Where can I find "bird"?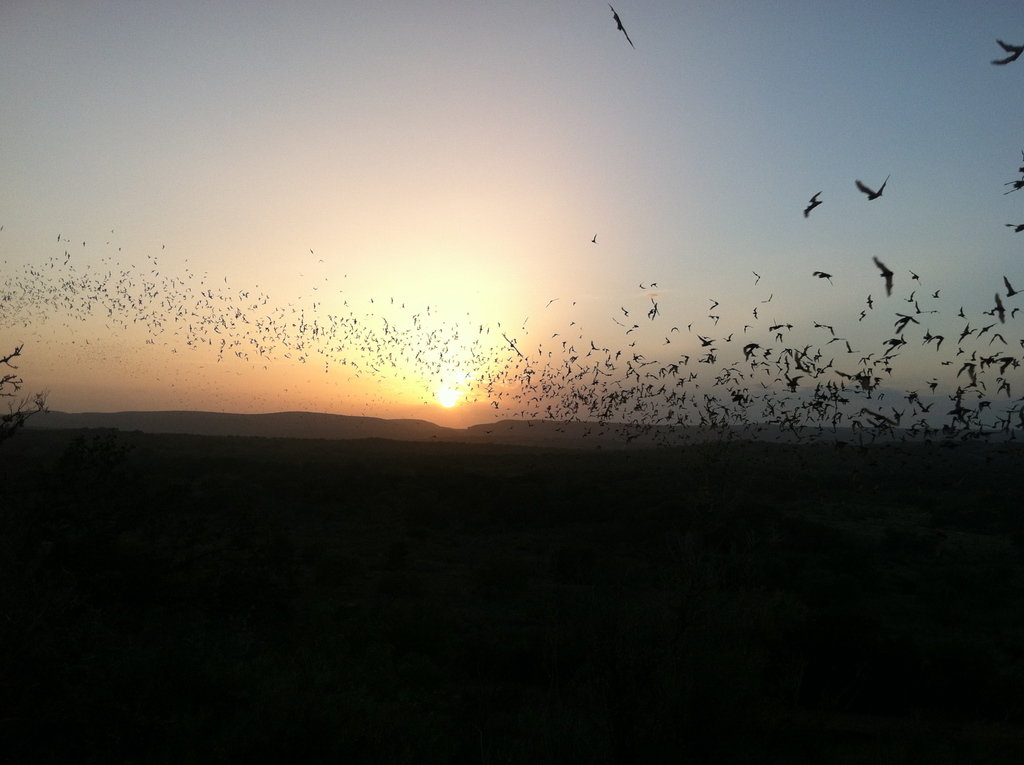
You can find it at region(983, 308, 996, 319).
